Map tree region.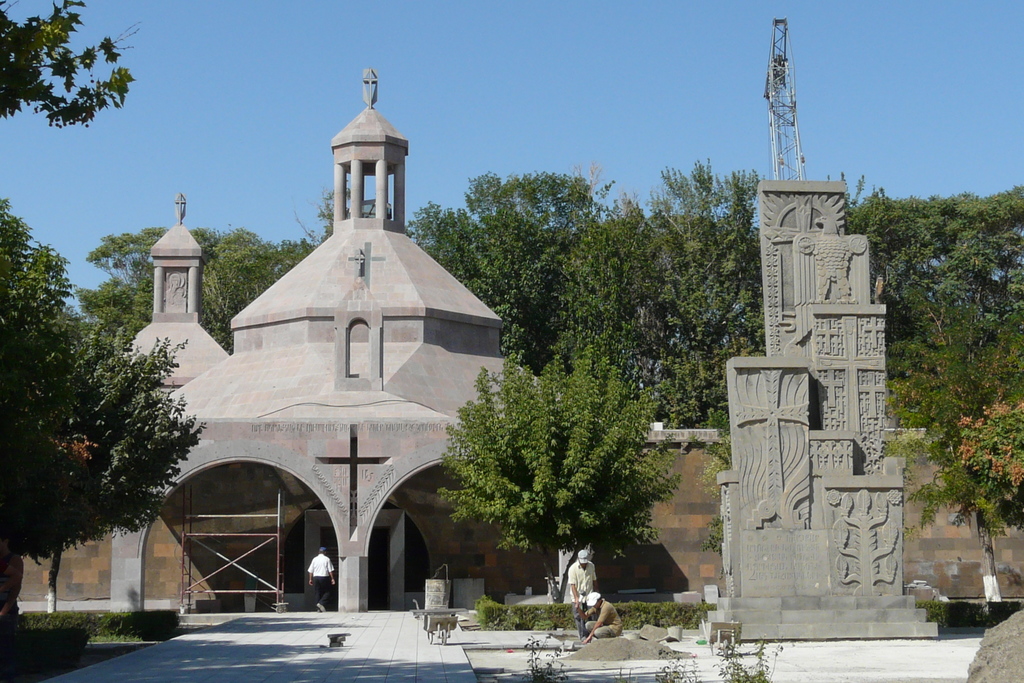
Mapped to 0/197/99/630.
